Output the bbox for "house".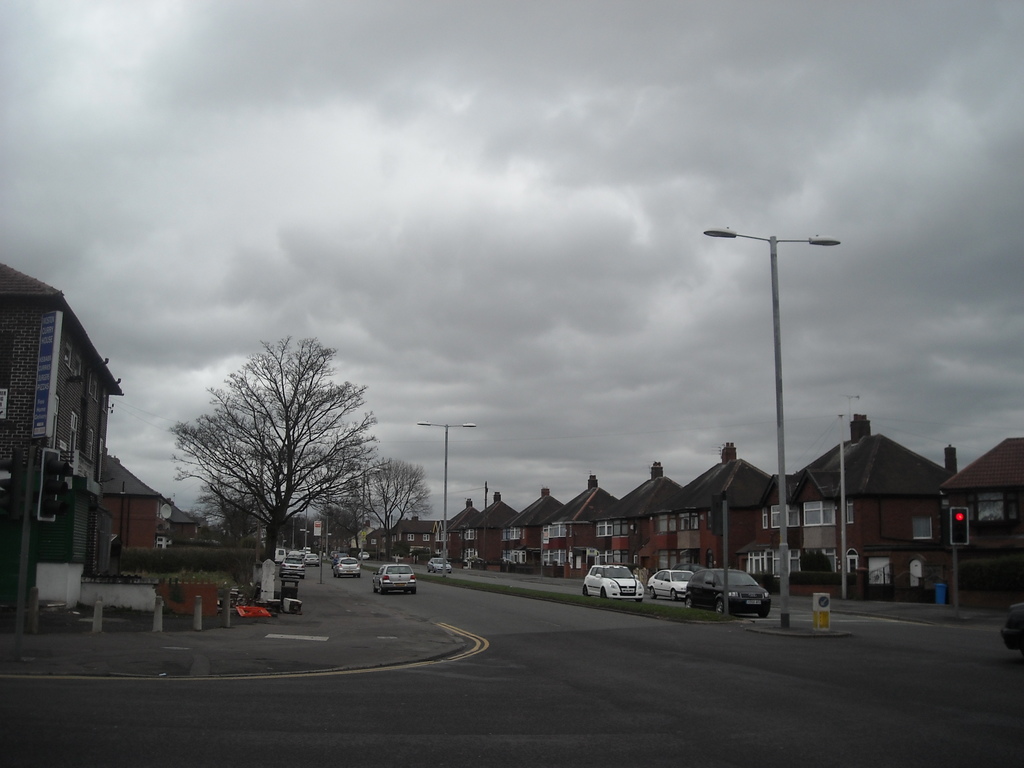
<region>387, 515, 445, 558</region>.
